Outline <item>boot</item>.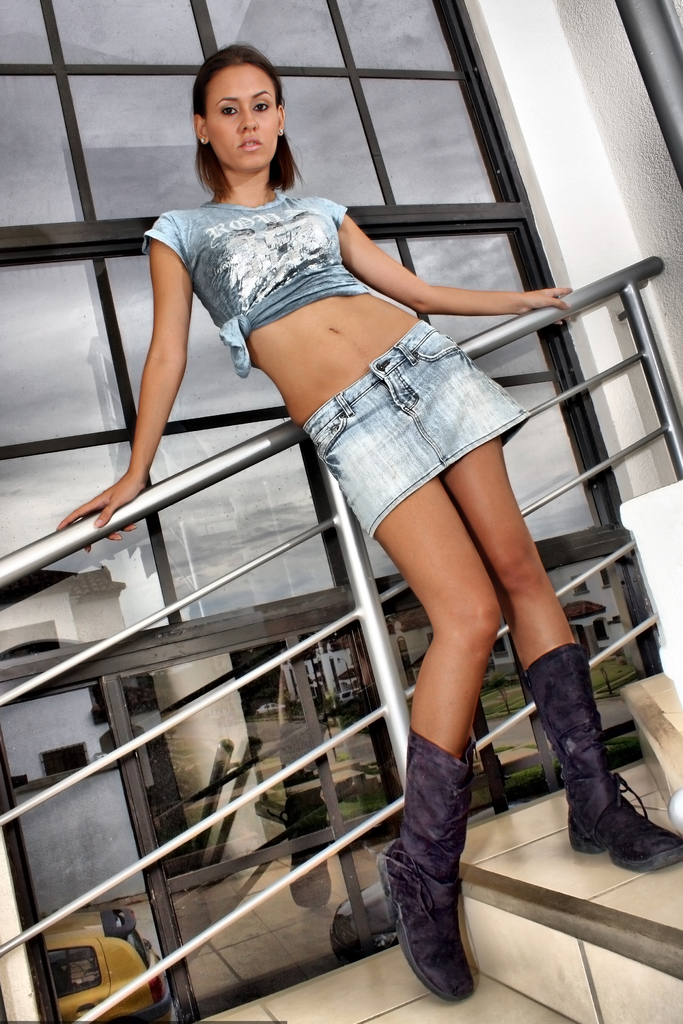
Outline: [left=384, top=726, right=490, bottom=1019].
